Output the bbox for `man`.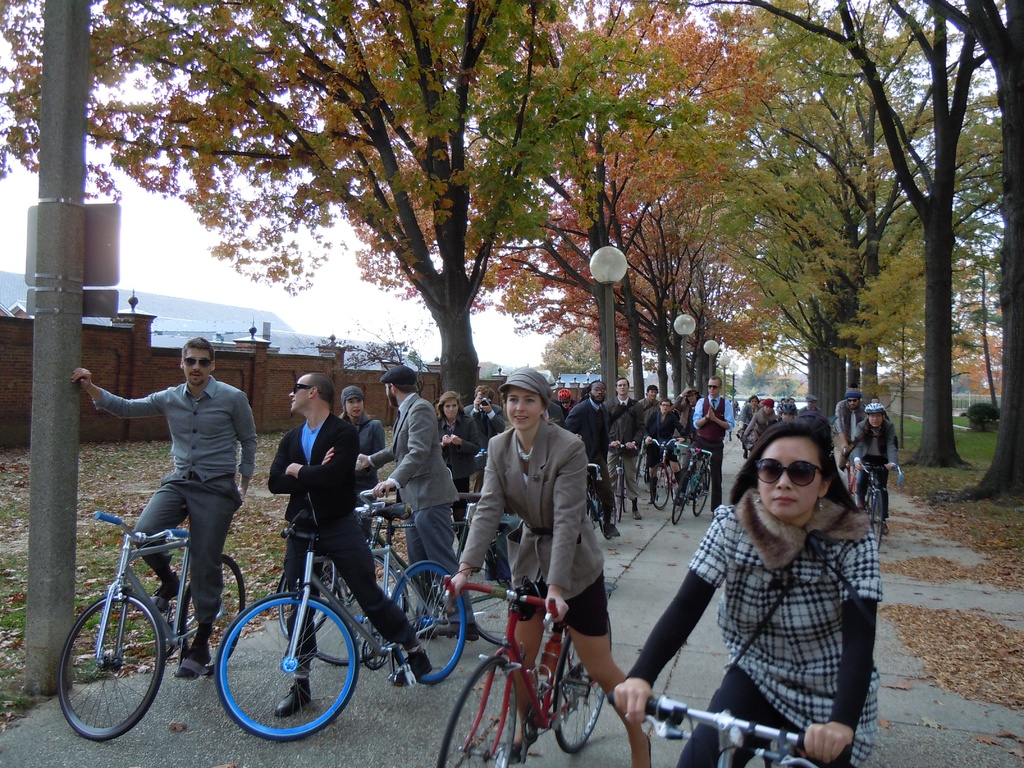
x1=467, y1=383, x2=514, y2=456.
